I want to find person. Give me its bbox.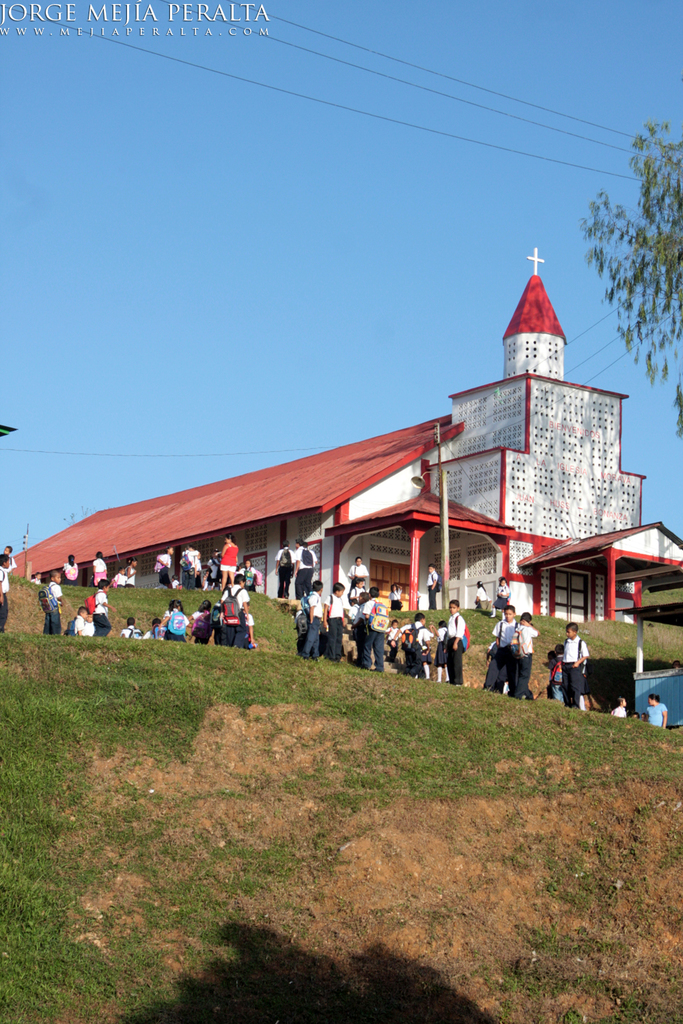
{"x1": 387, "y1": 583, "x2": 401, "y2": 609}.
